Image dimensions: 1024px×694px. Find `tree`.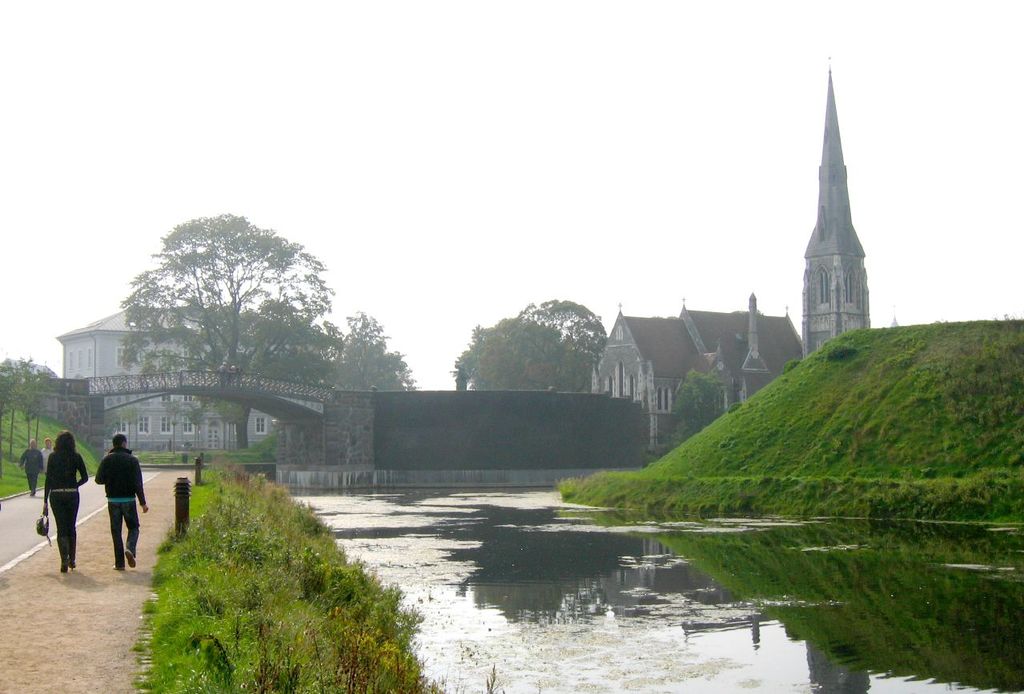
BBox(320, 295, 426, 389).
